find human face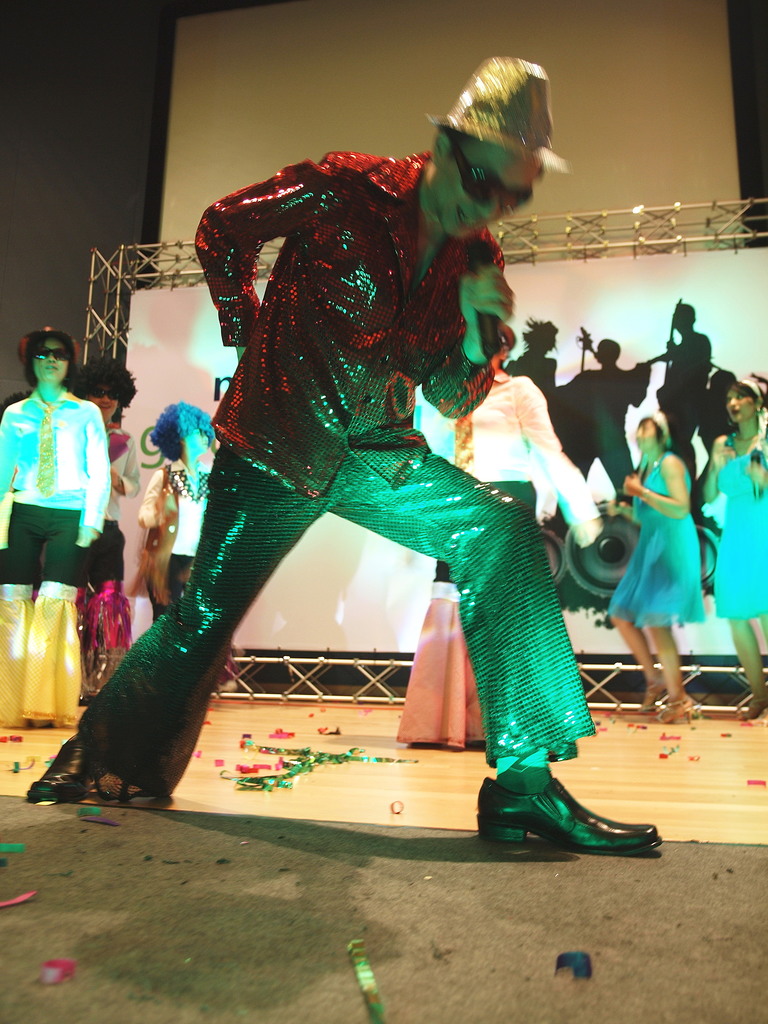
BBox(451, 136, 540, 243)
